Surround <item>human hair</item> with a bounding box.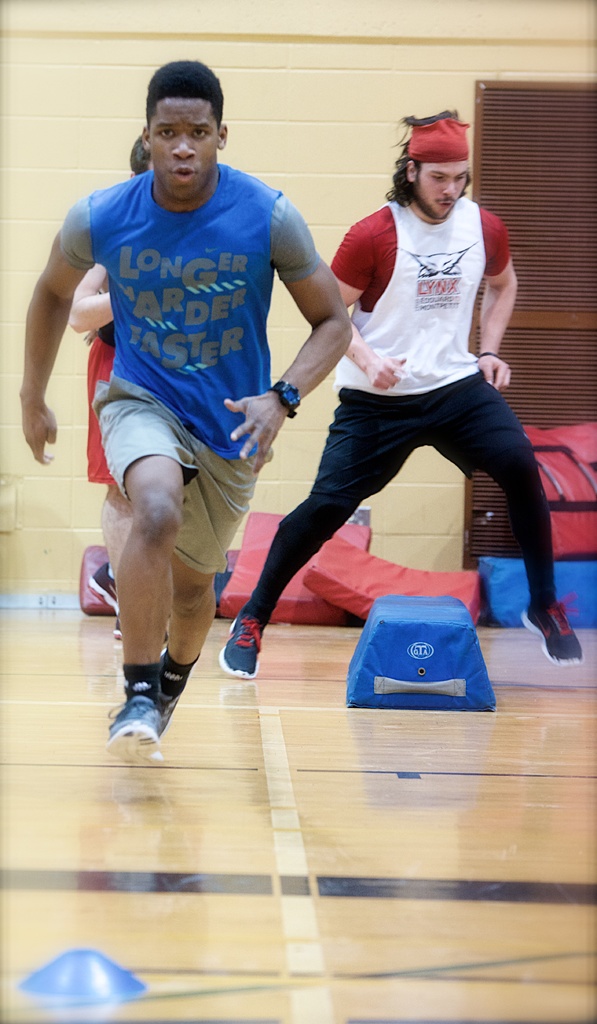
x1=130 y1=125 x2=151 y2=174.
